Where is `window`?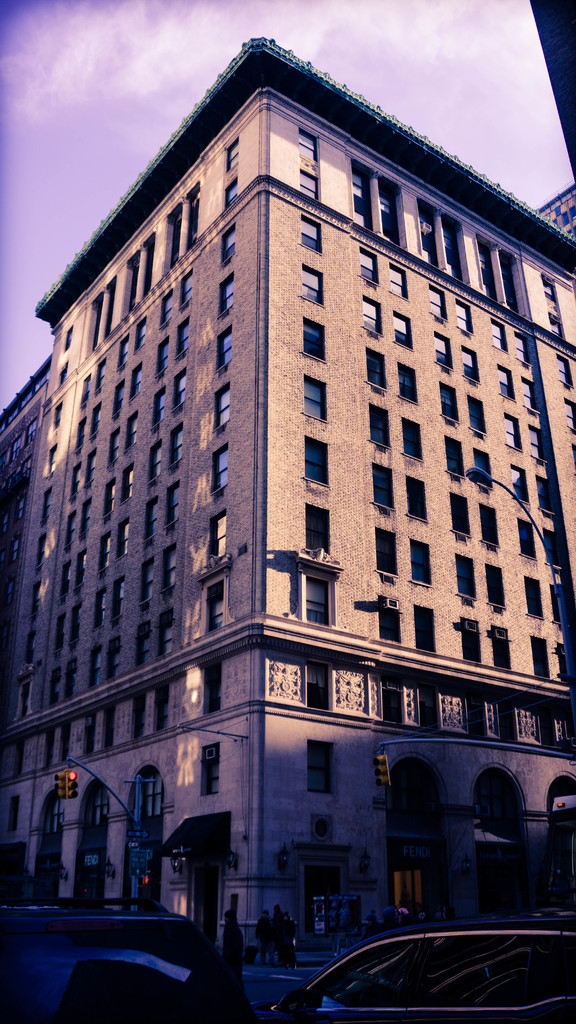
413,605,438,650.
